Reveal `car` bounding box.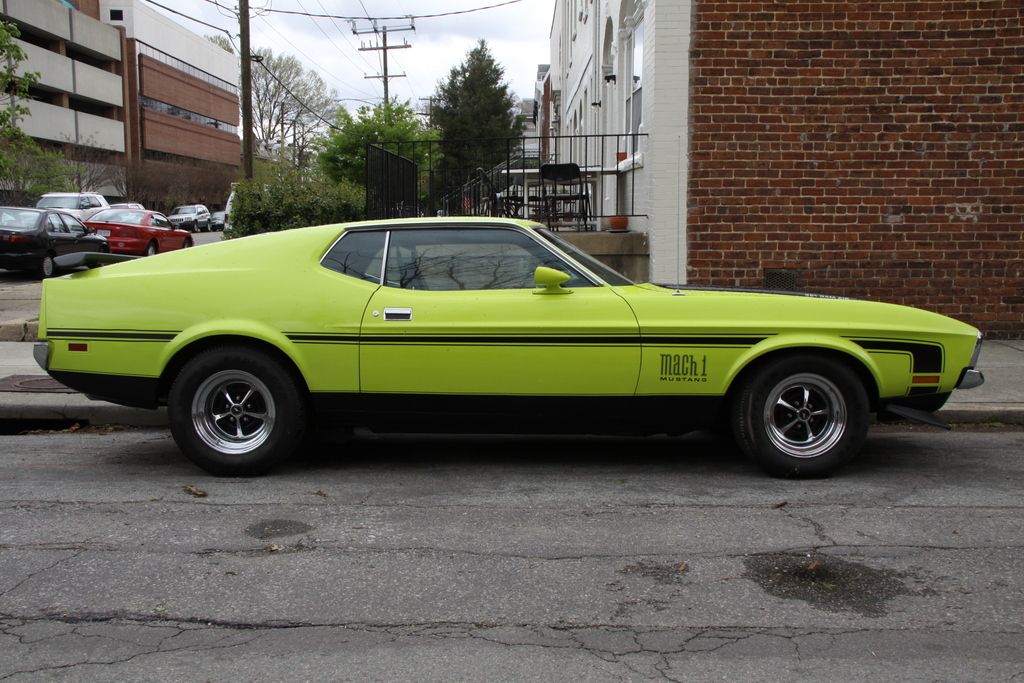
Revealed: crop(33, 213, 980, 481).
